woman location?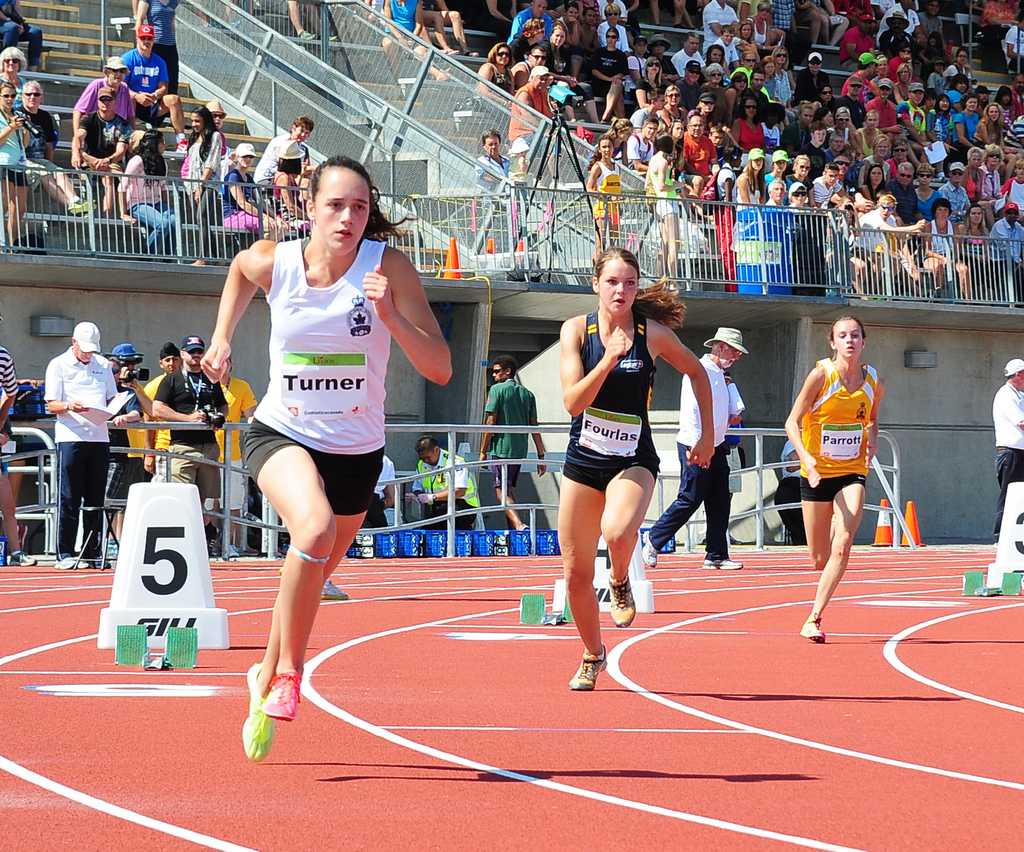
rect(220, 143, 292, 249)
